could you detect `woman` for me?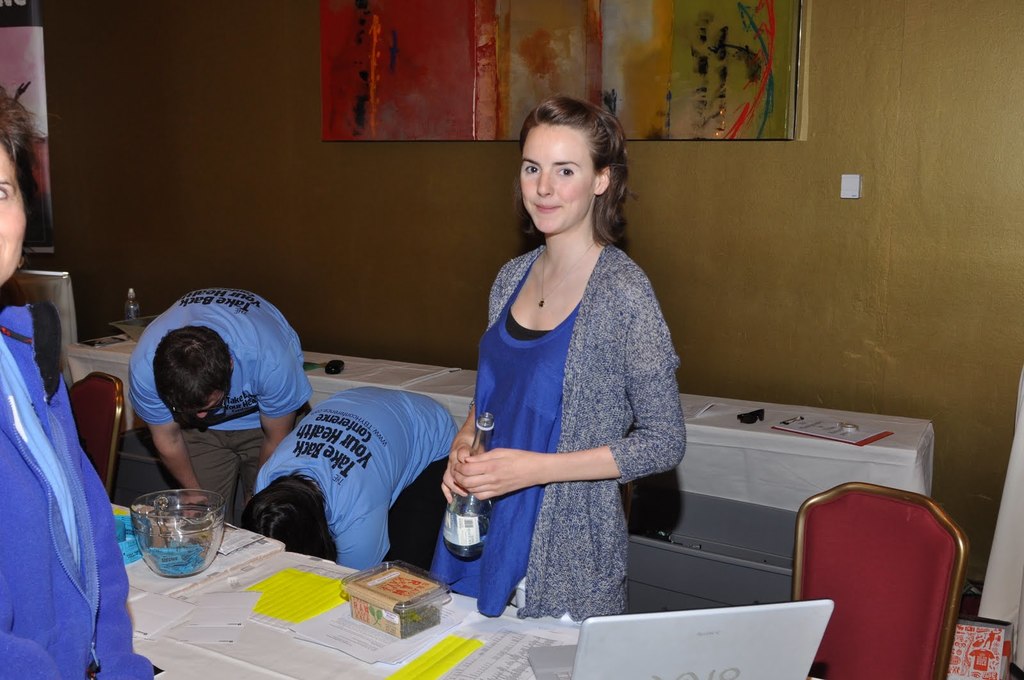
Detection result: [0, 86, 156, 679].
